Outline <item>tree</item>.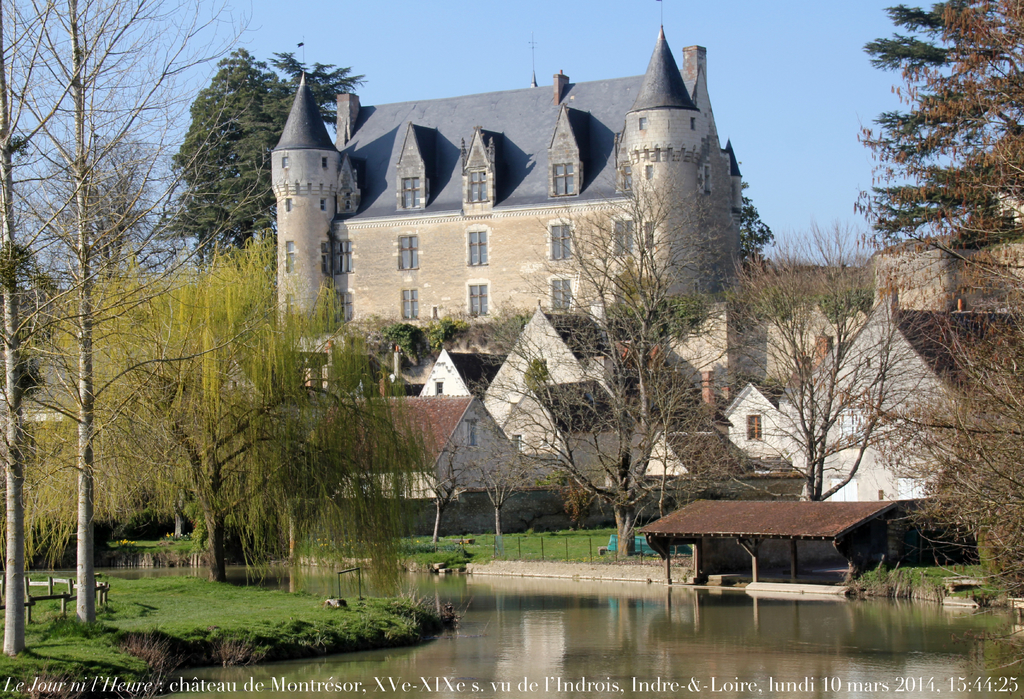
Outline: locate(162, 35, 292, 259).
